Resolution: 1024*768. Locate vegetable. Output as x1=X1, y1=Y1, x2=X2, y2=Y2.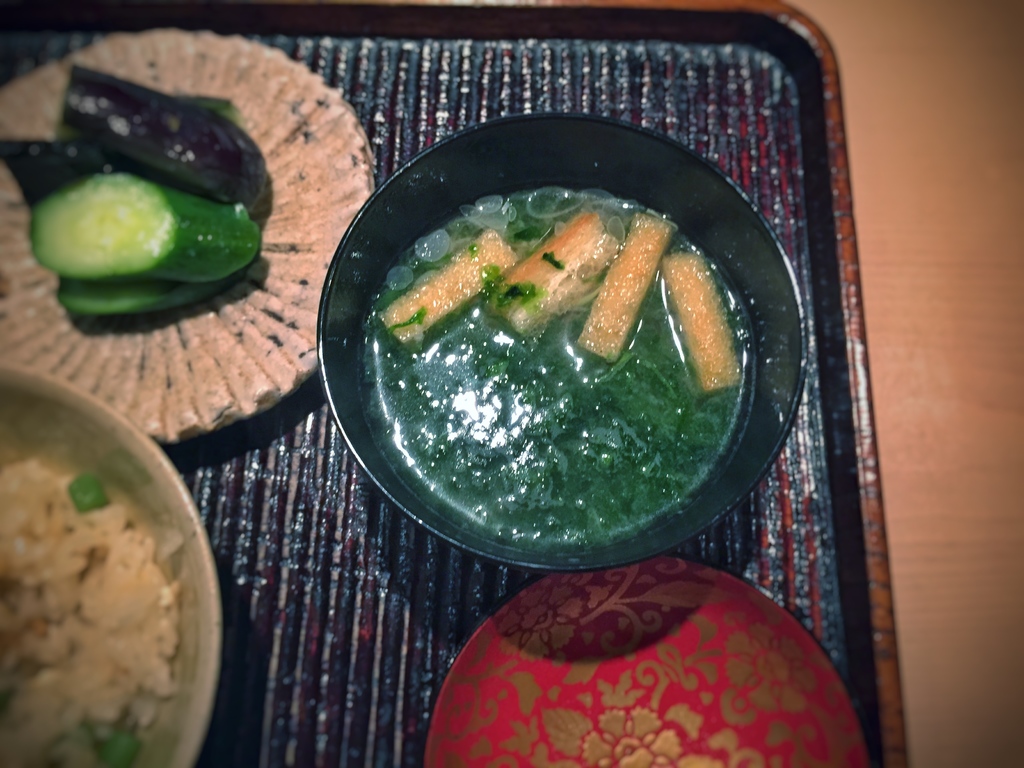
x1=573, y1=217, x2=669, y2=356.
